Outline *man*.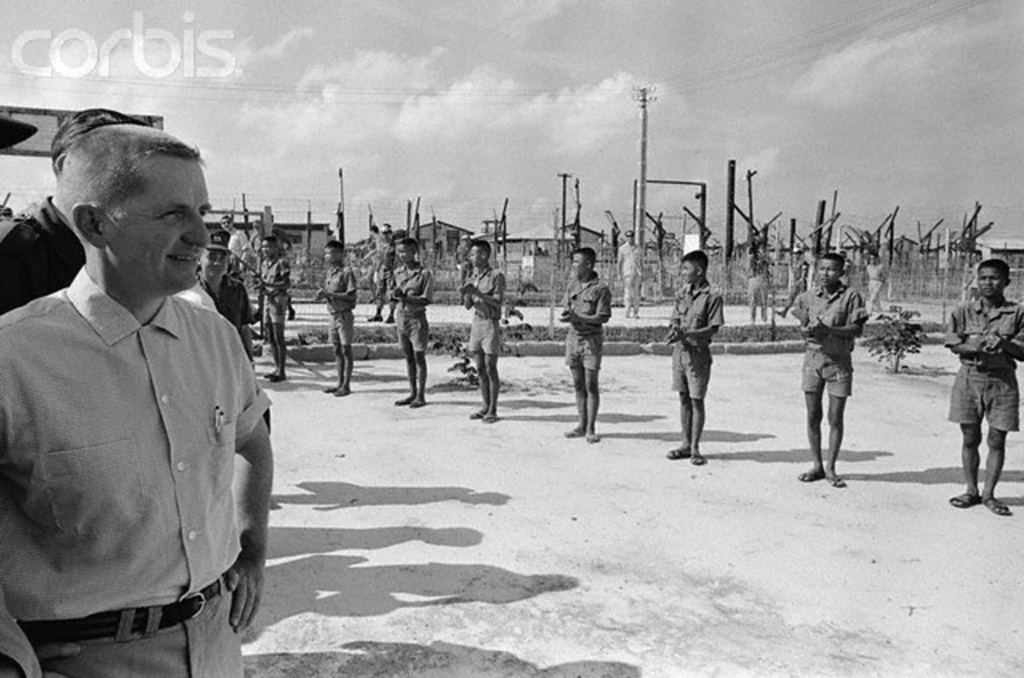
Outline: (943,258,1023,513).
